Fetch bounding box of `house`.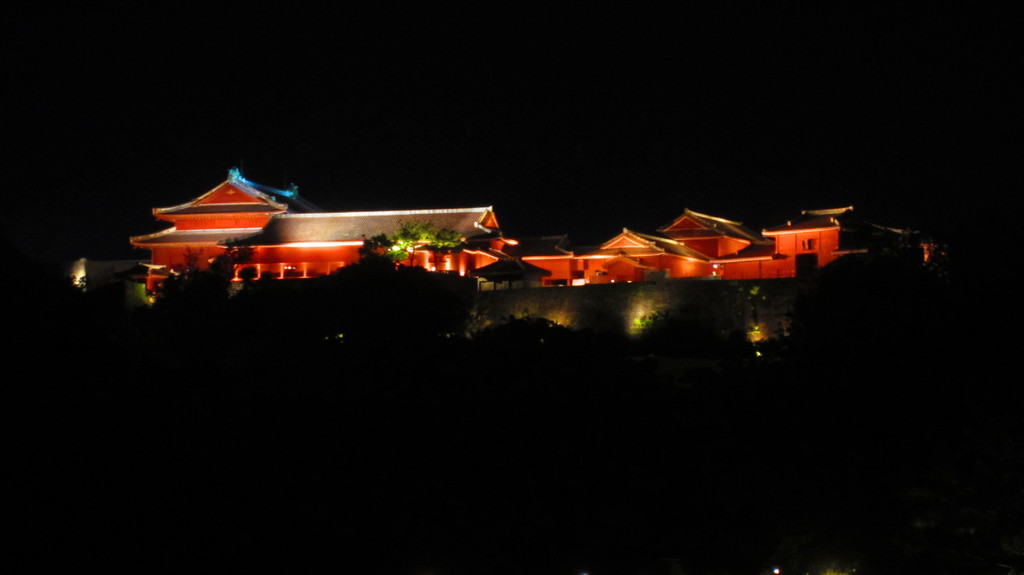
Bbox: (579, 226, 712, 290).
